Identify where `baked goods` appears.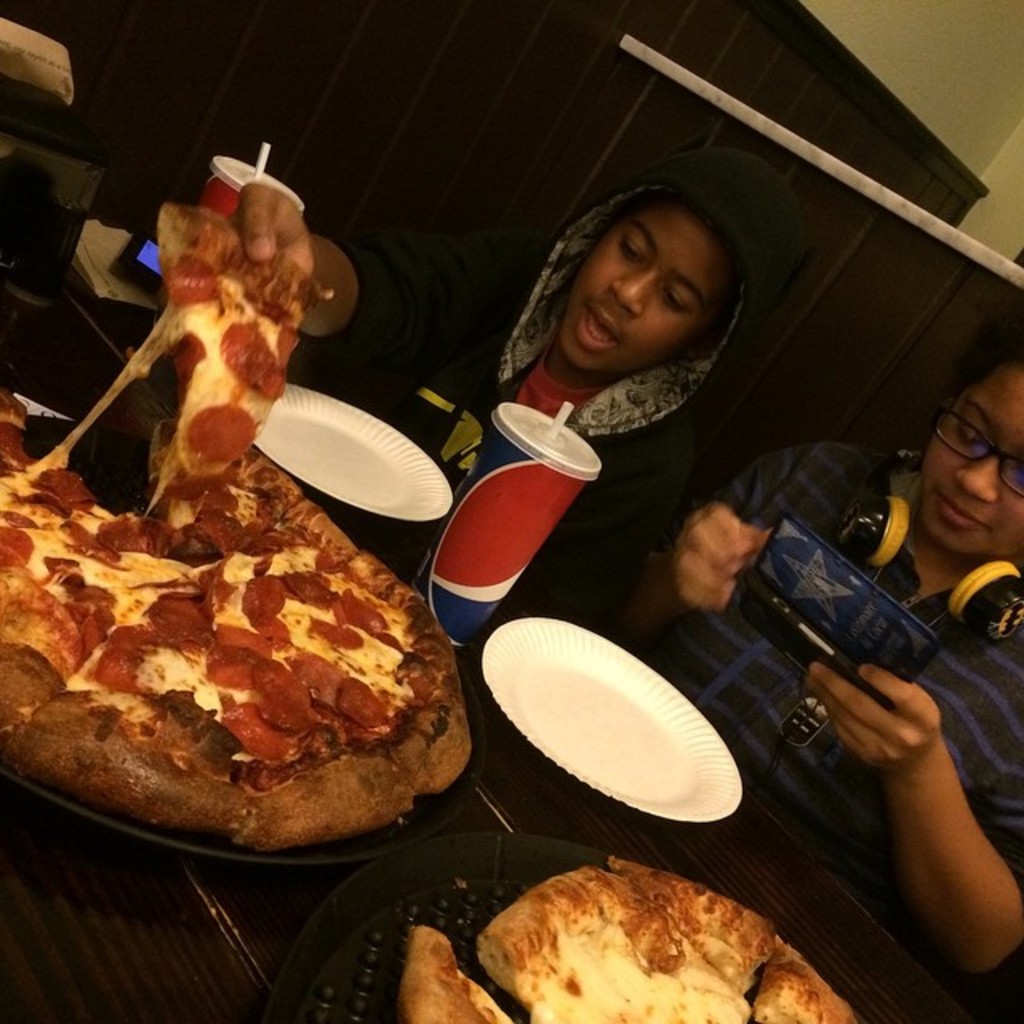
Appears at (left=0, top=198, right=475, bottom=861).
